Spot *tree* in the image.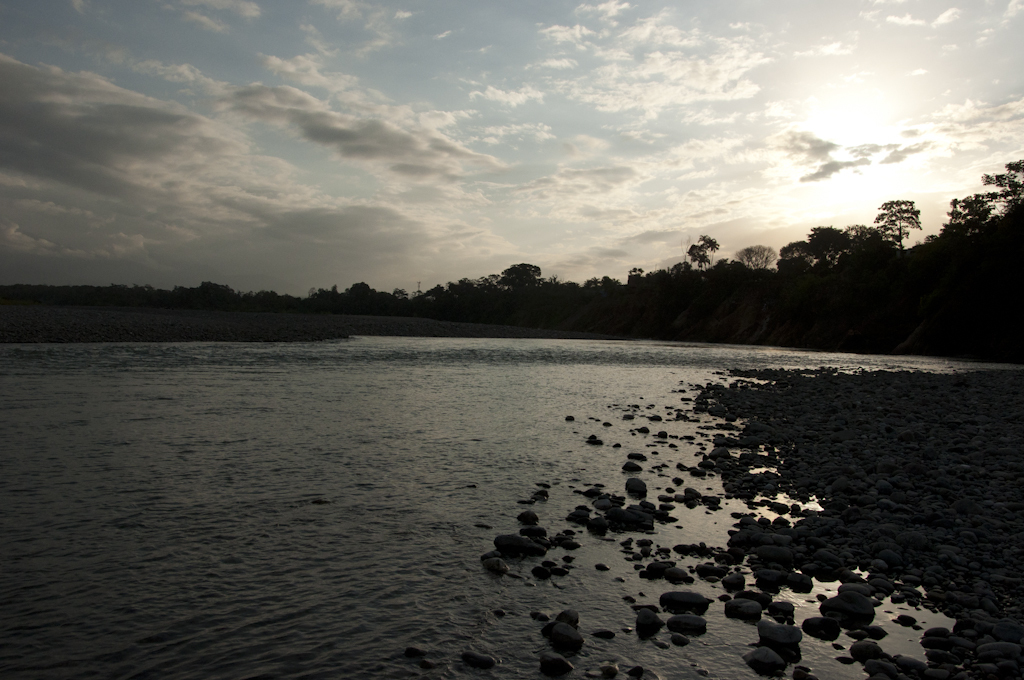
*tree* found at [871, 193, 924, 249].
